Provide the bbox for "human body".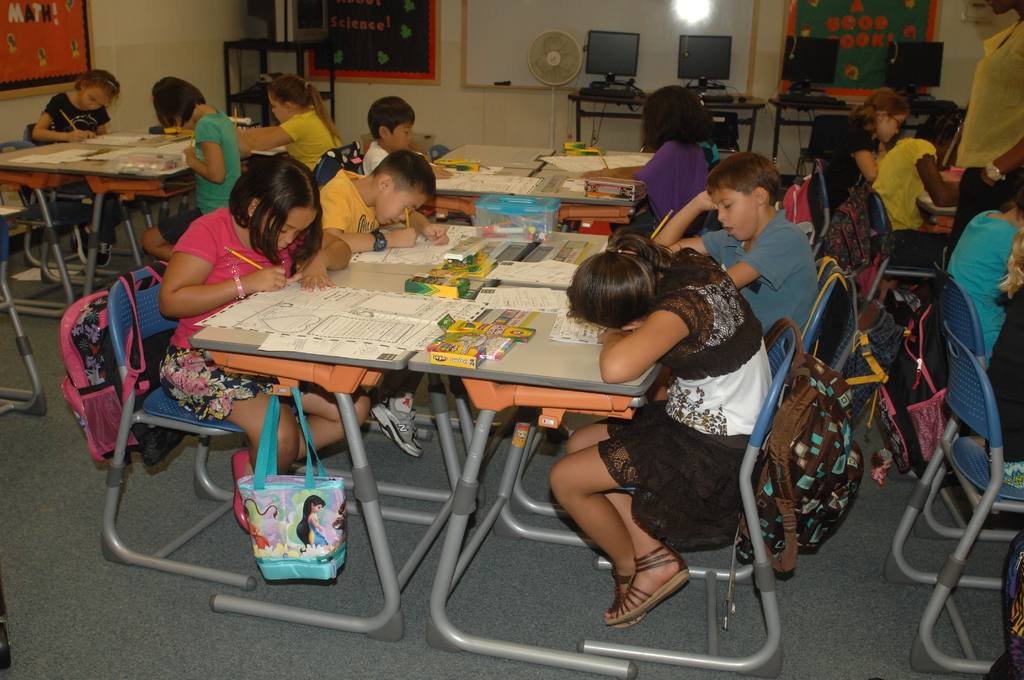
560,227,805,652.
